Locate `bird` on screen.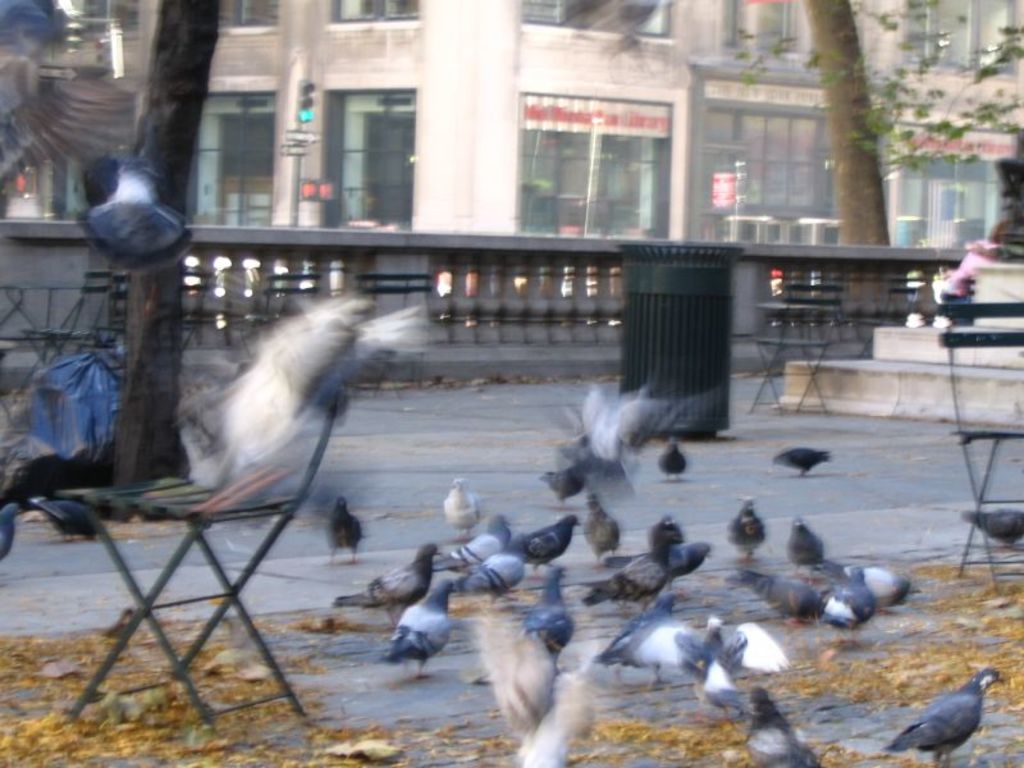
On screen at left=456, top=547, right=525, bottom=603.
